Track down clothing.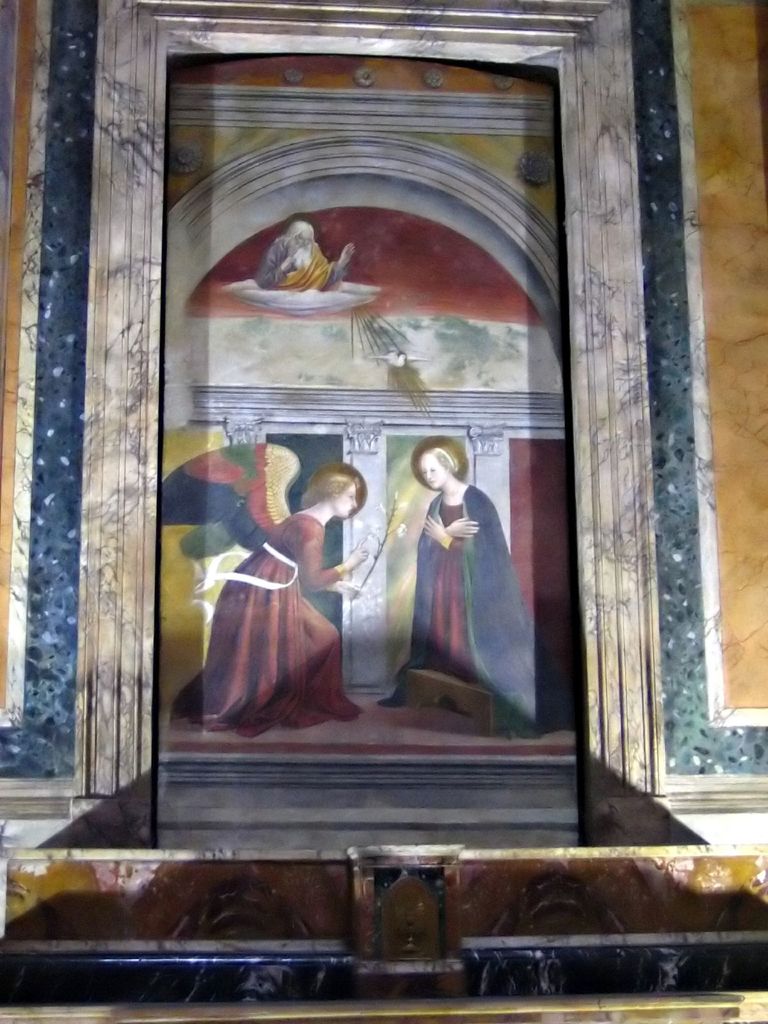
Tracked to {"left": 197, "top": 497, "right": 355, "bottom": 740}.
